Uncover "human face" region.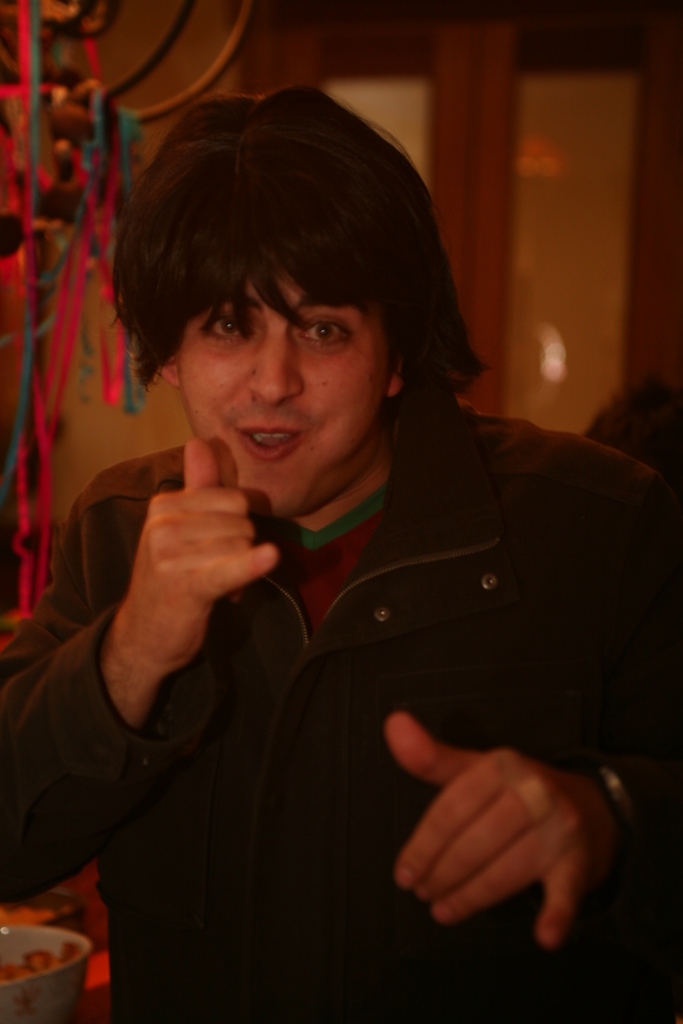
Uncovered: BBox(179, 268, 389, 511).
